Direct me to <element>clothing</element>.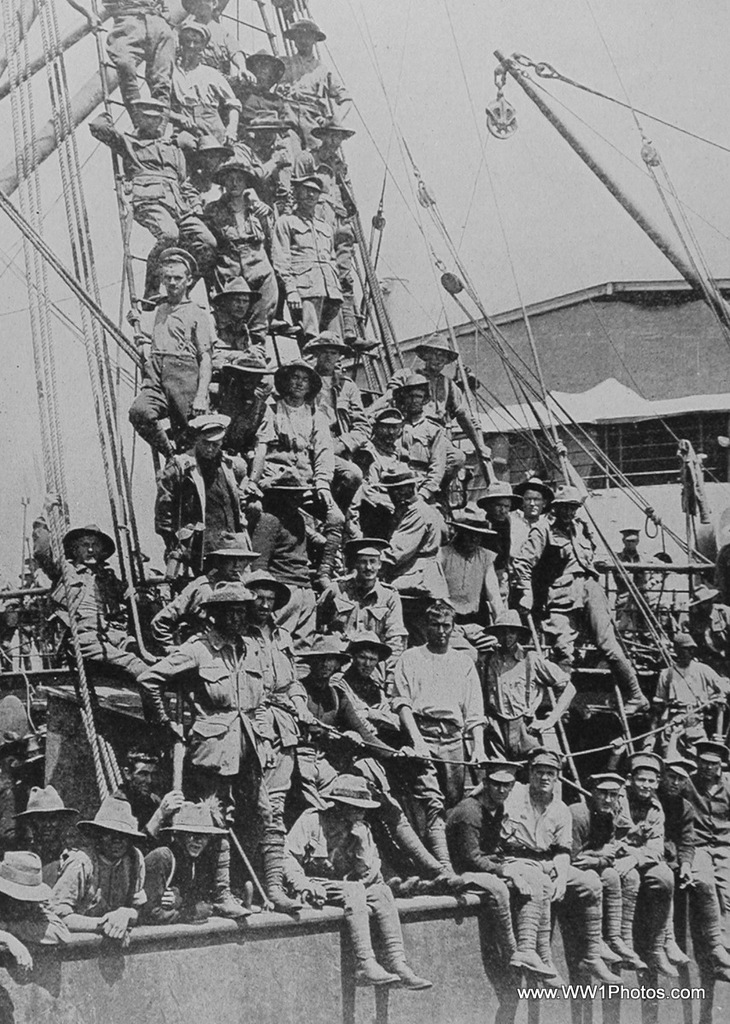
Direction: <region>204, 315, 272, 434</region>.
